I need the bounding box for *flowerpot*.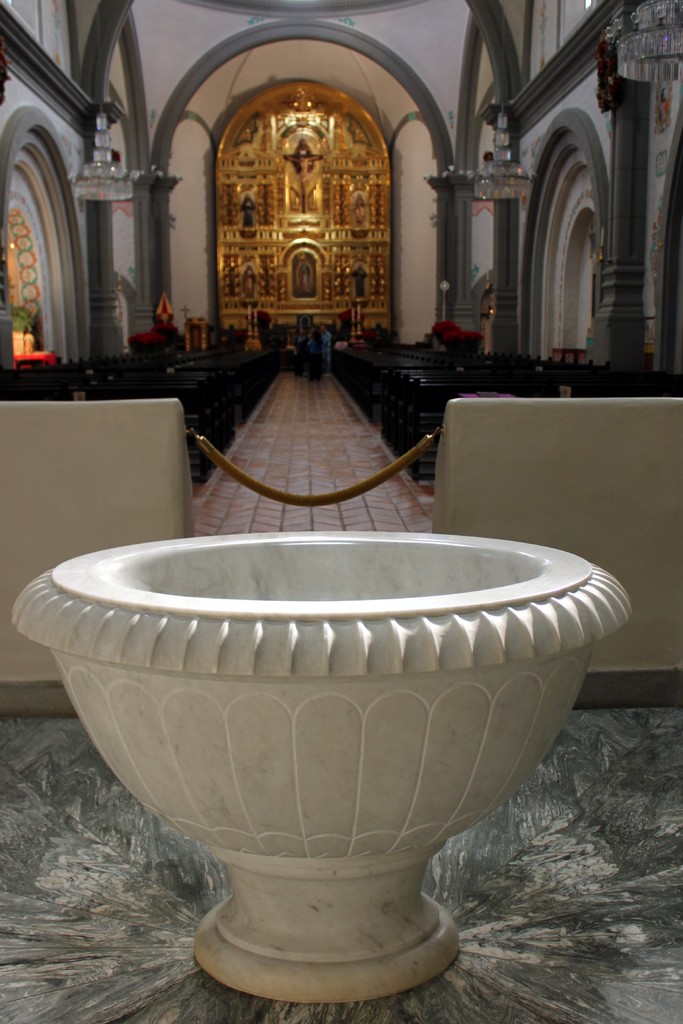
Here it is: Rect(8, 567, 589, 1011).
